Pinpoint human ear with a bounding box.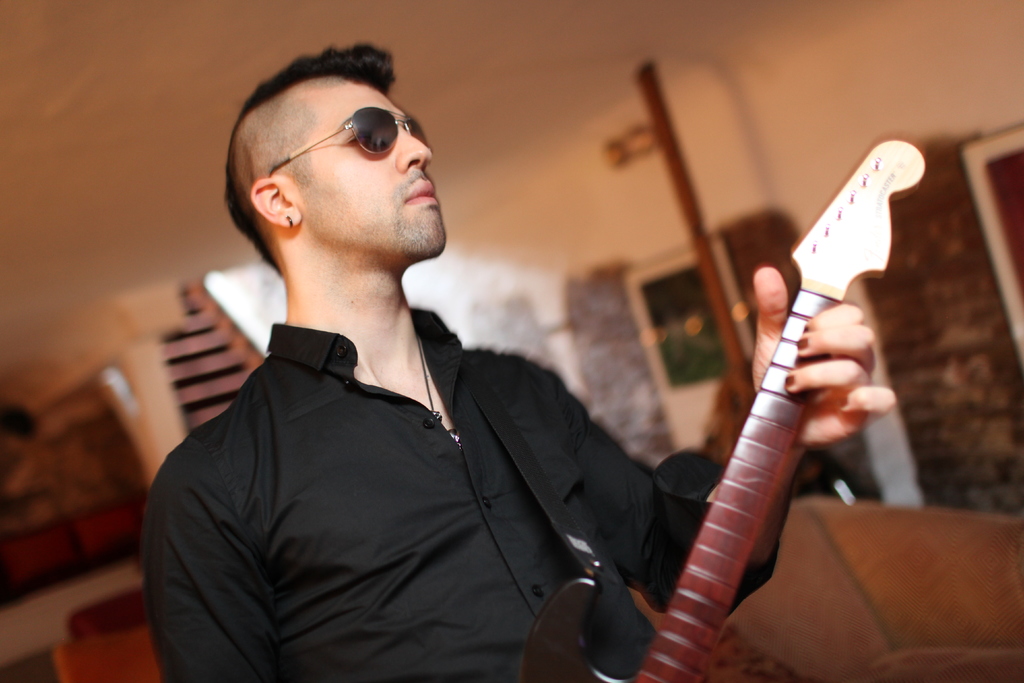
locate(250, 177, 305, 222).
